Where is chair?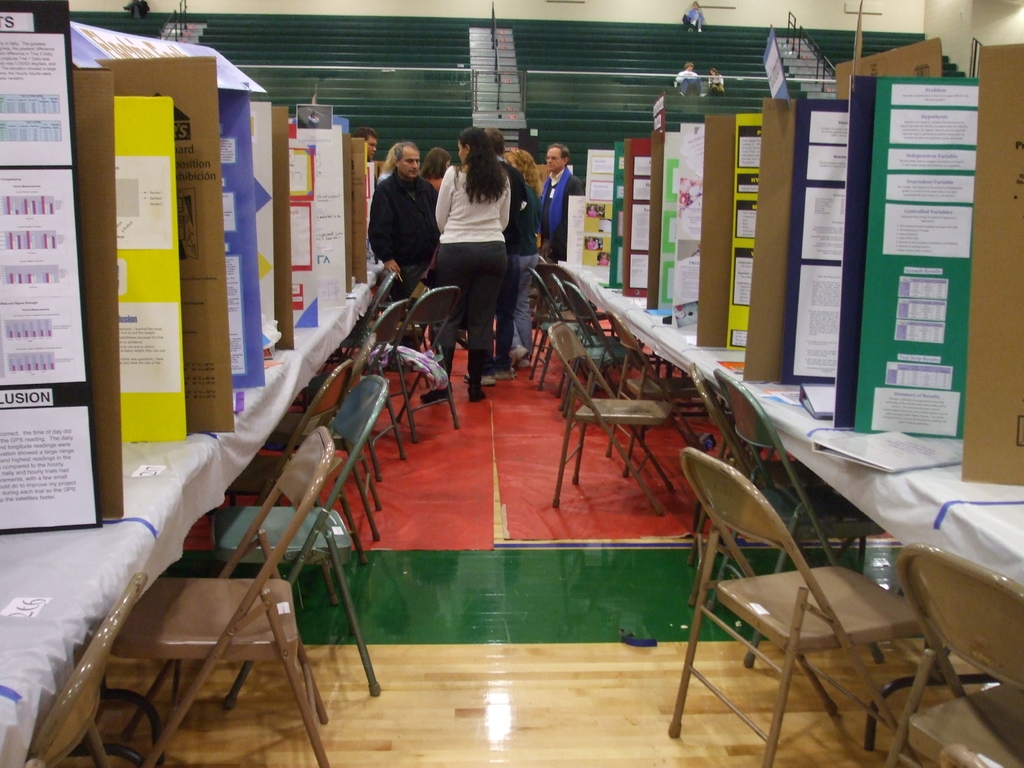
<bbox>689, 355, 832, 569</bbox>.
